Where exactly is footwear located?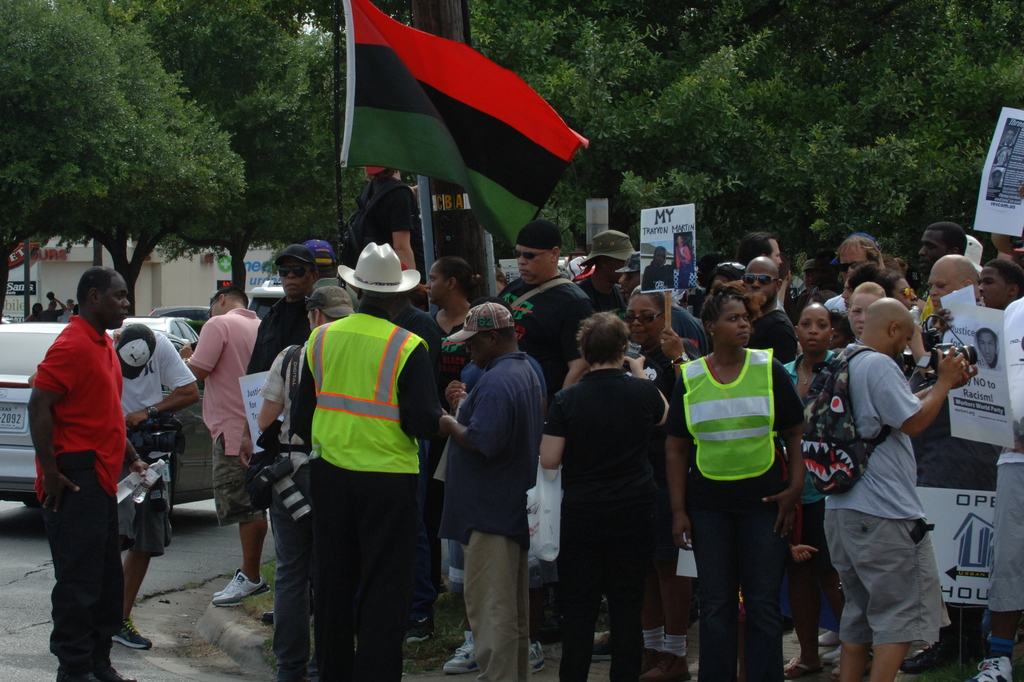
Its bounding box is bbox=[90, 654, 134, 681].
